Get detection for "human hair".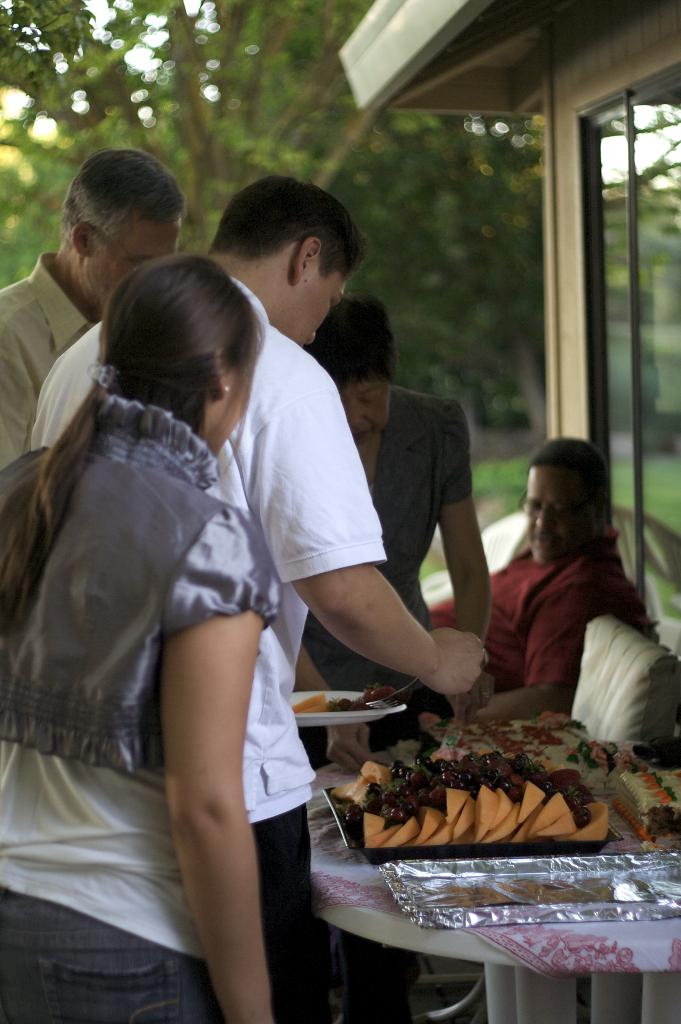
Detection: detection(300, 290, 401, 394).
